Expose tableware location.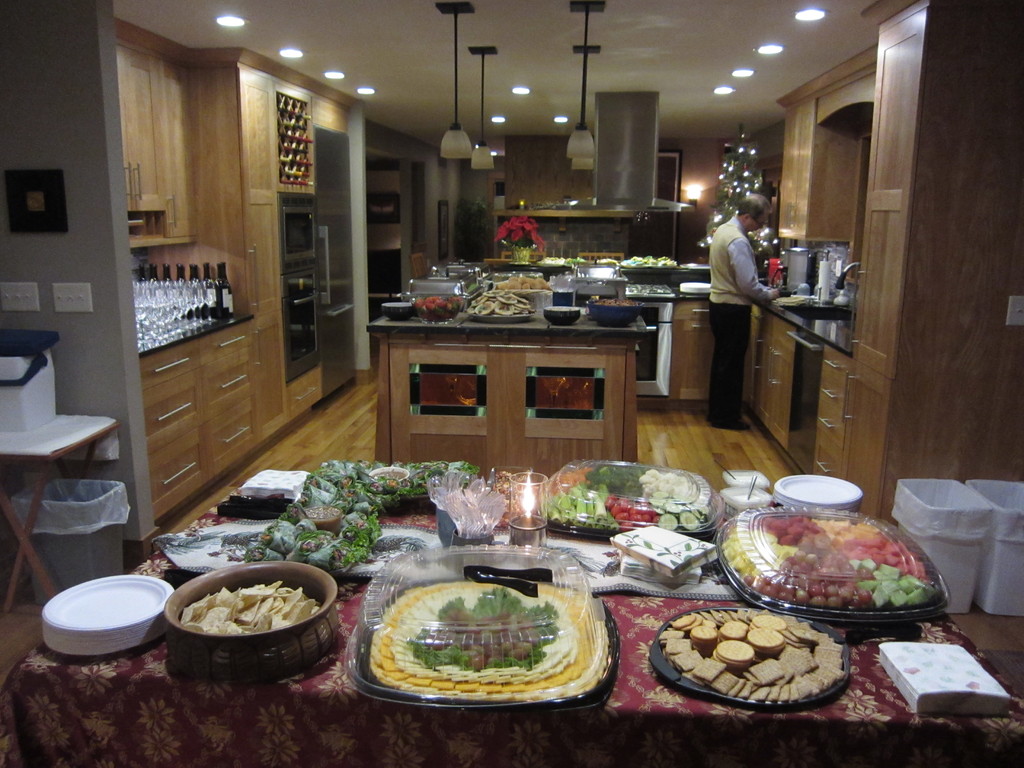
Exposed at <region>447, 476, 504, 572</region>.
